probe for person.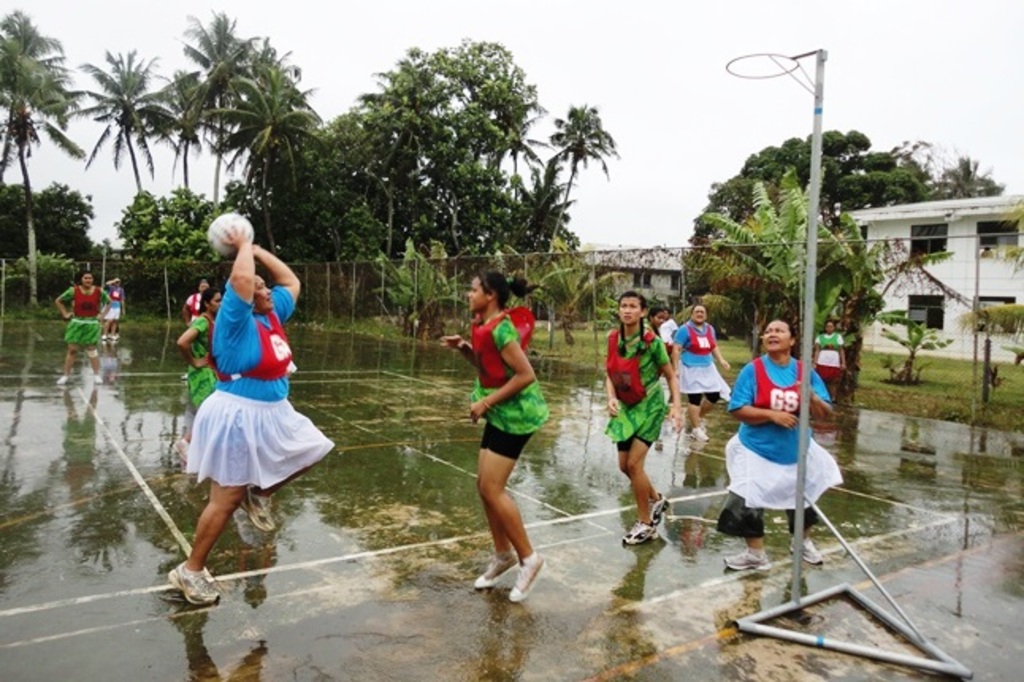
Probe result: 667/300/737/447.
